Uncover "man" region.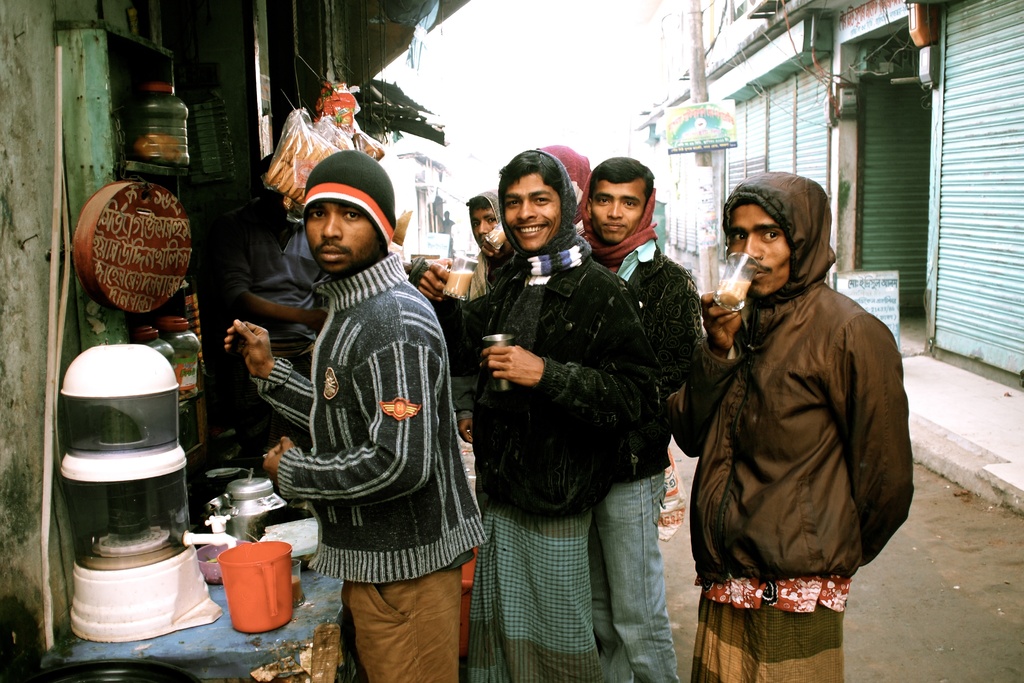
Uncovered: [x1=214, y1=175, x2=328, y2=381].
